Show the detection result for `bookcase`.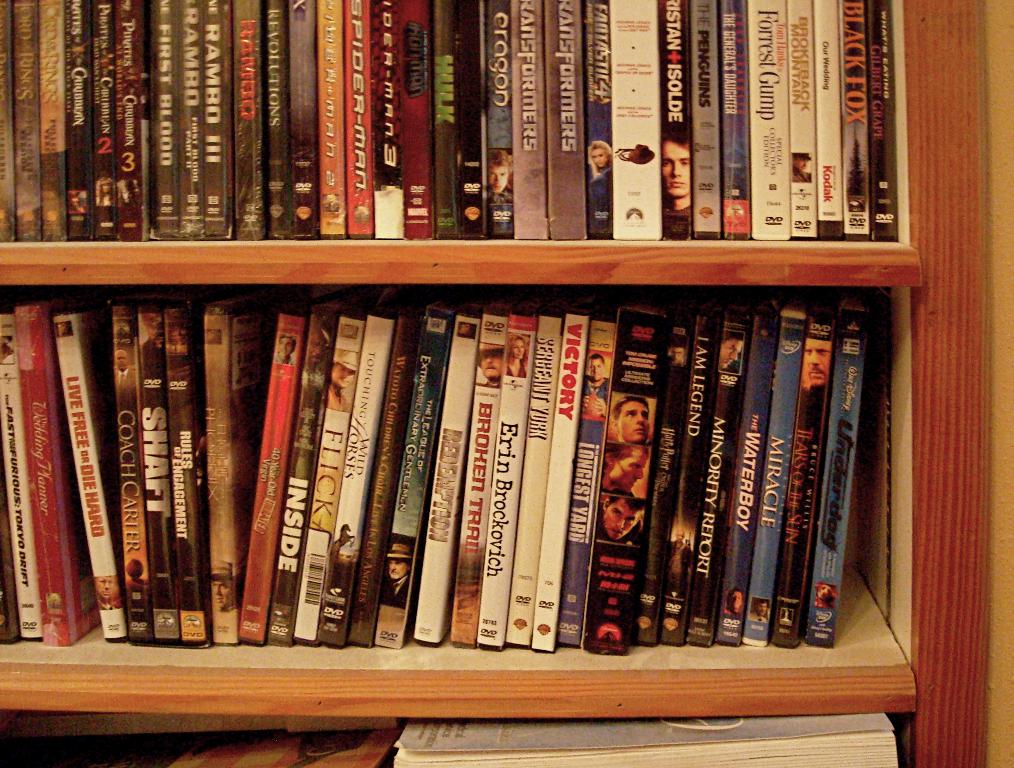
bbox=(0, 2, 994, 745).
